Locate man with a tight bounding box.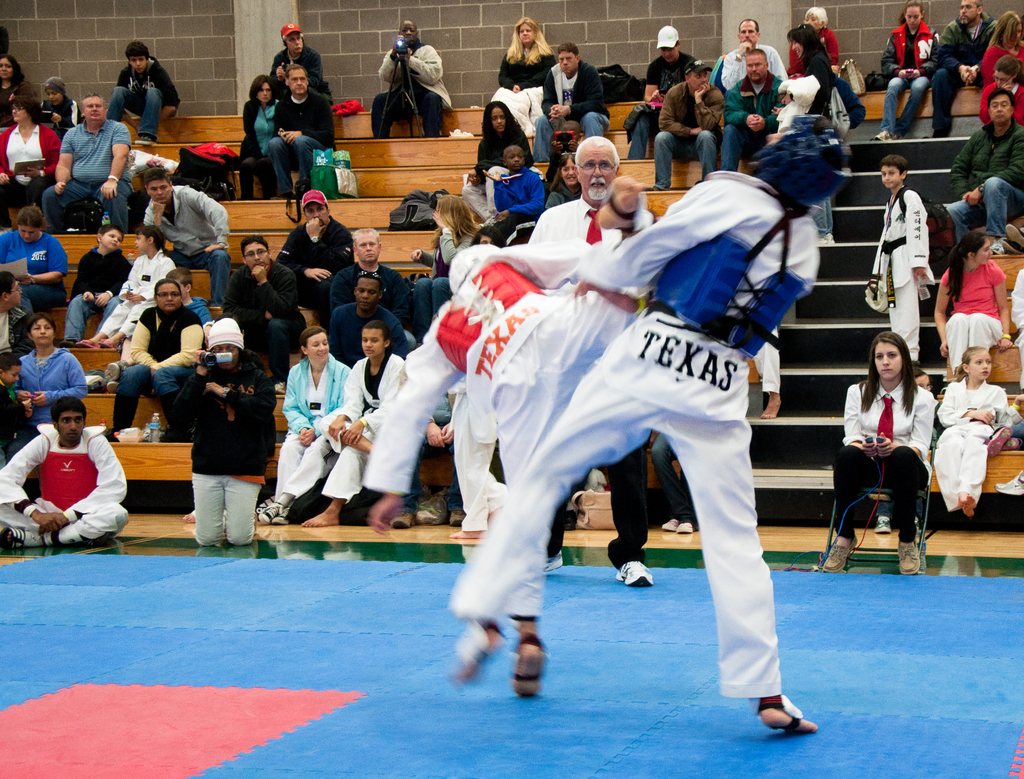
150:166:230:307.
